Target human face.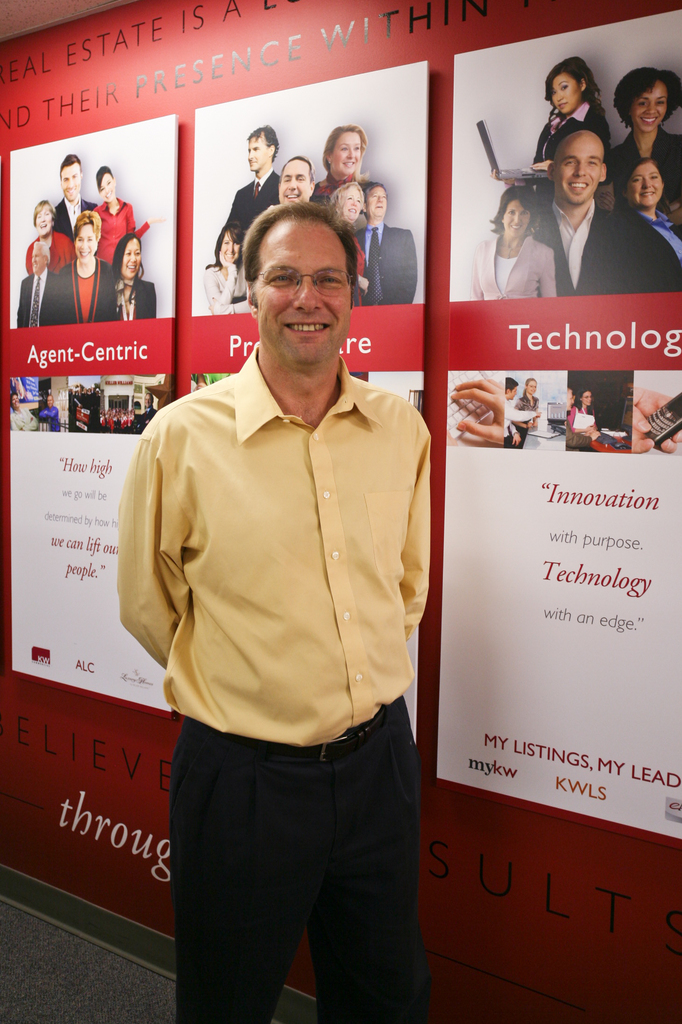
Target region: detection(582, 390, 594, 408).
